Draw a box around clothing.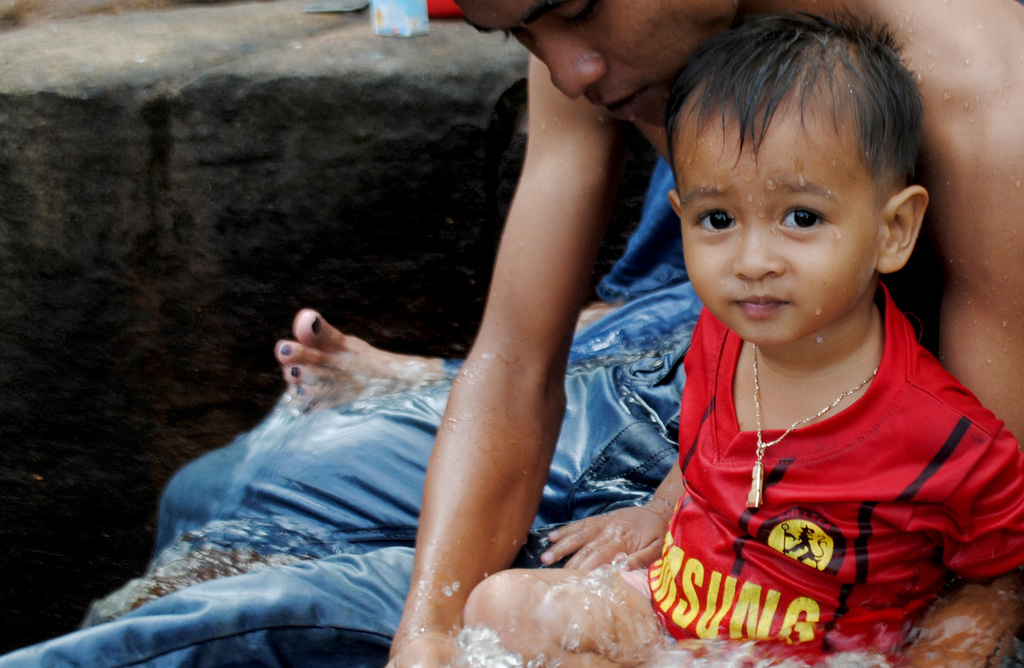
bbox=[438, 150, 694, 379].
